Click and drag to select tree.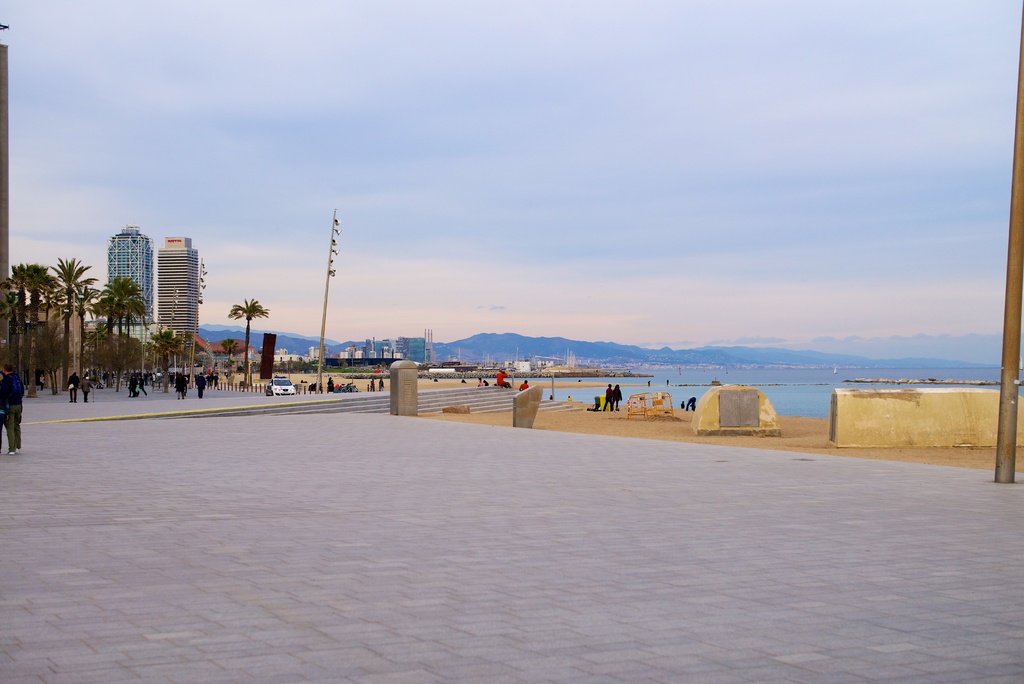
Selection: box(336, 357, 346, 369).
